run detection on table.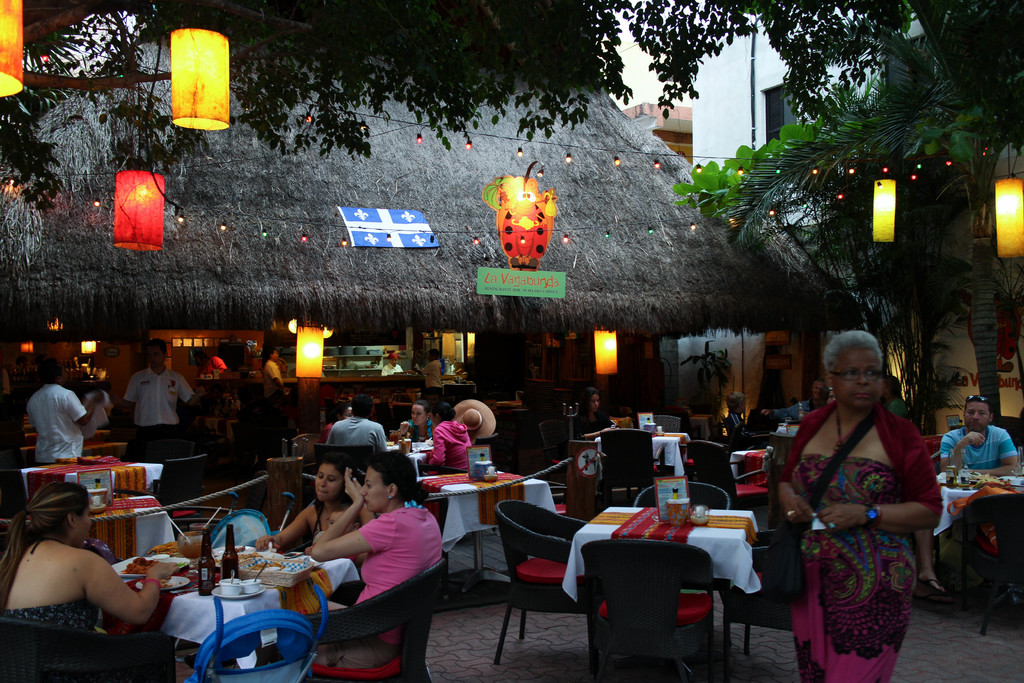
Result: l=384, t=441, r=430, b=477.
